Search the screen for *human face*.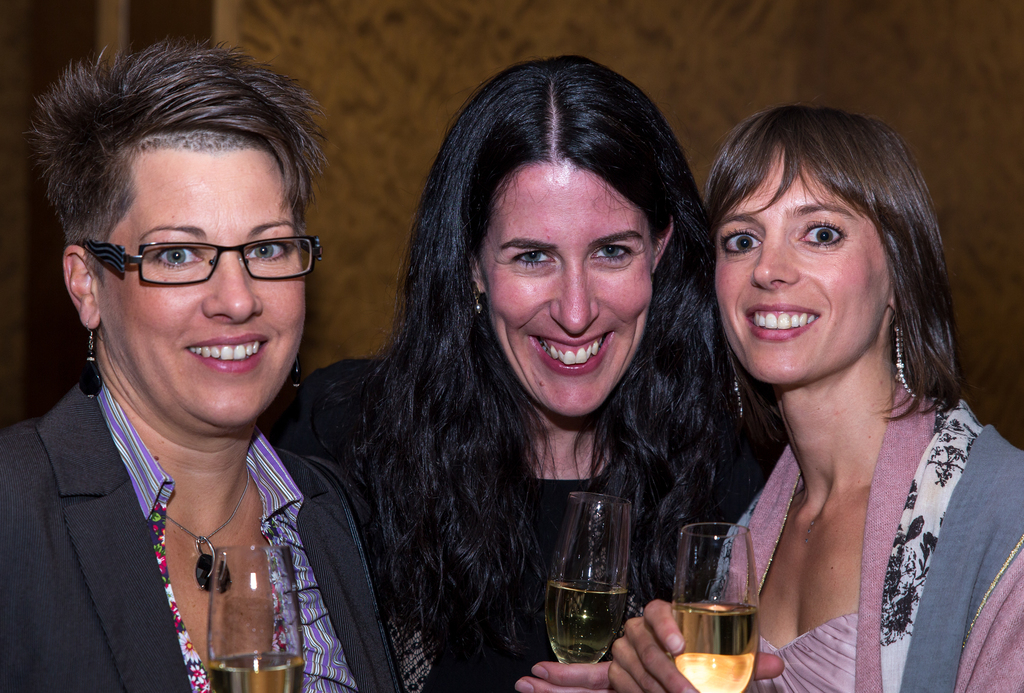
Found at 99 131 311 425.
